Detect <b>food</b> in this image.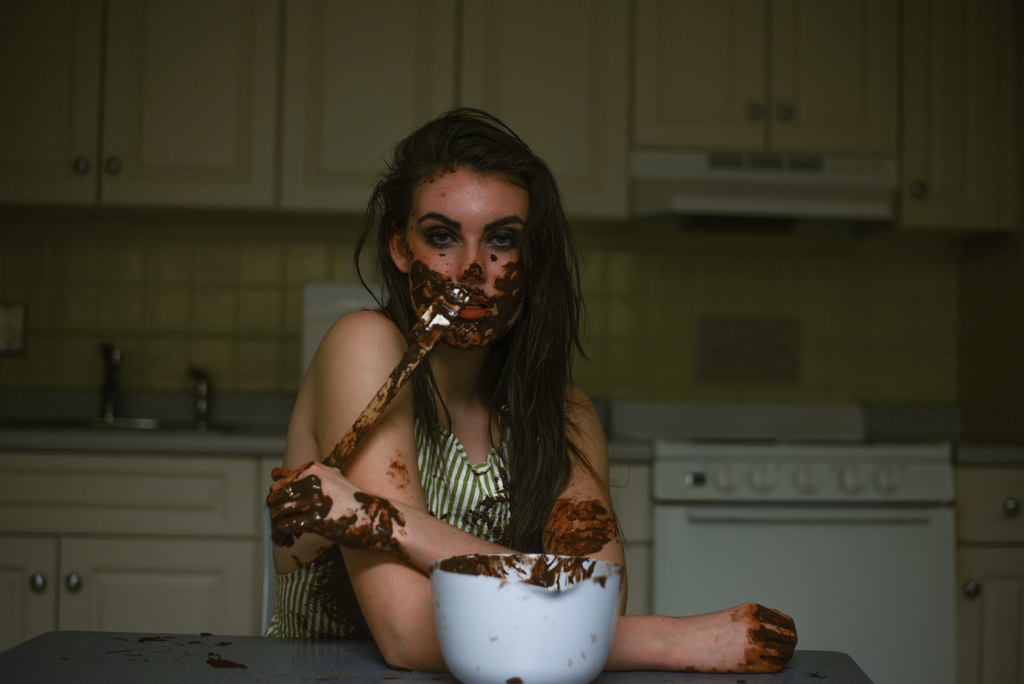
Detection: (440,551,602,589).
